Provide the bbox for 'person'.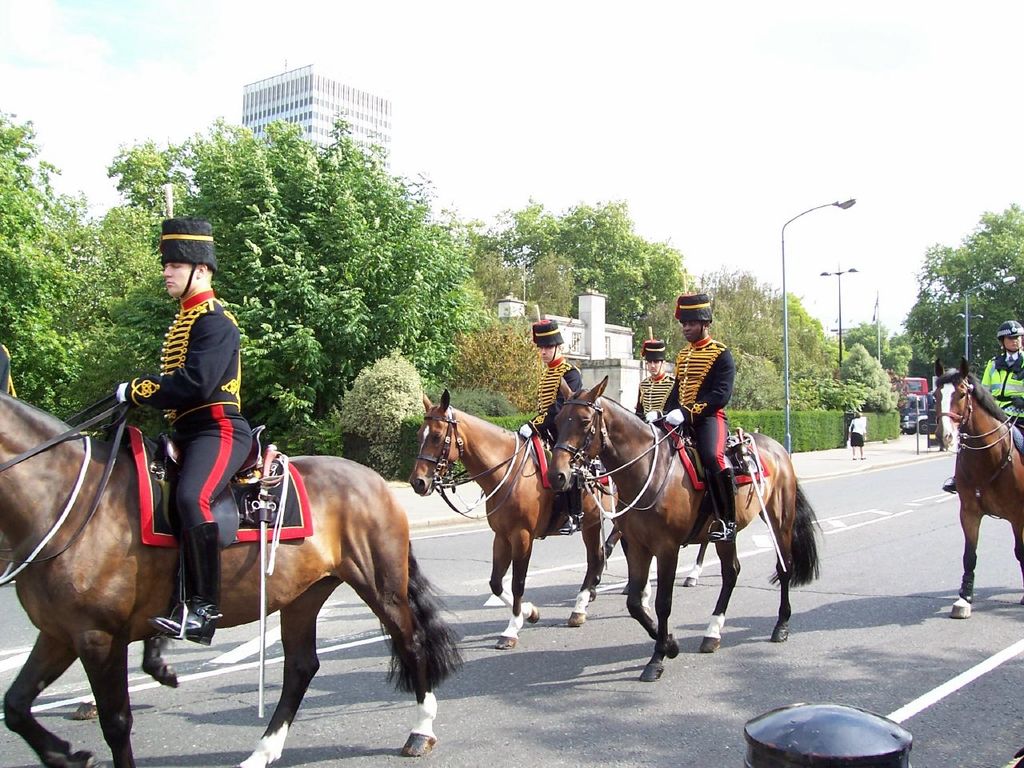
bbox(939, 318, 1023, 496).
